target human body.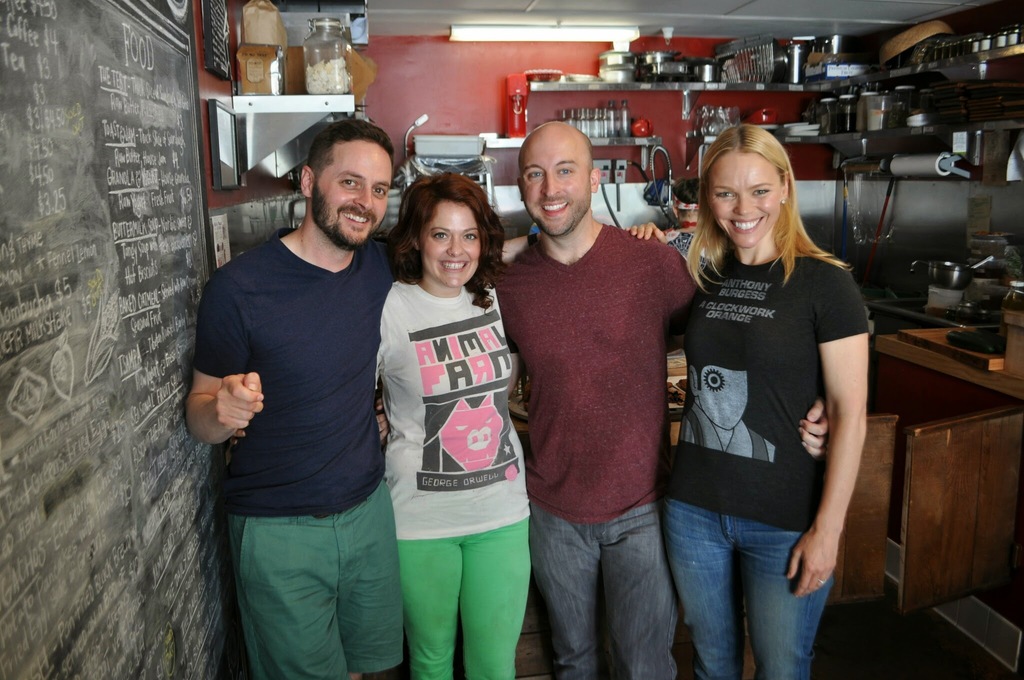
Target region: (left=186, top=120, right=536, bottom=679).
